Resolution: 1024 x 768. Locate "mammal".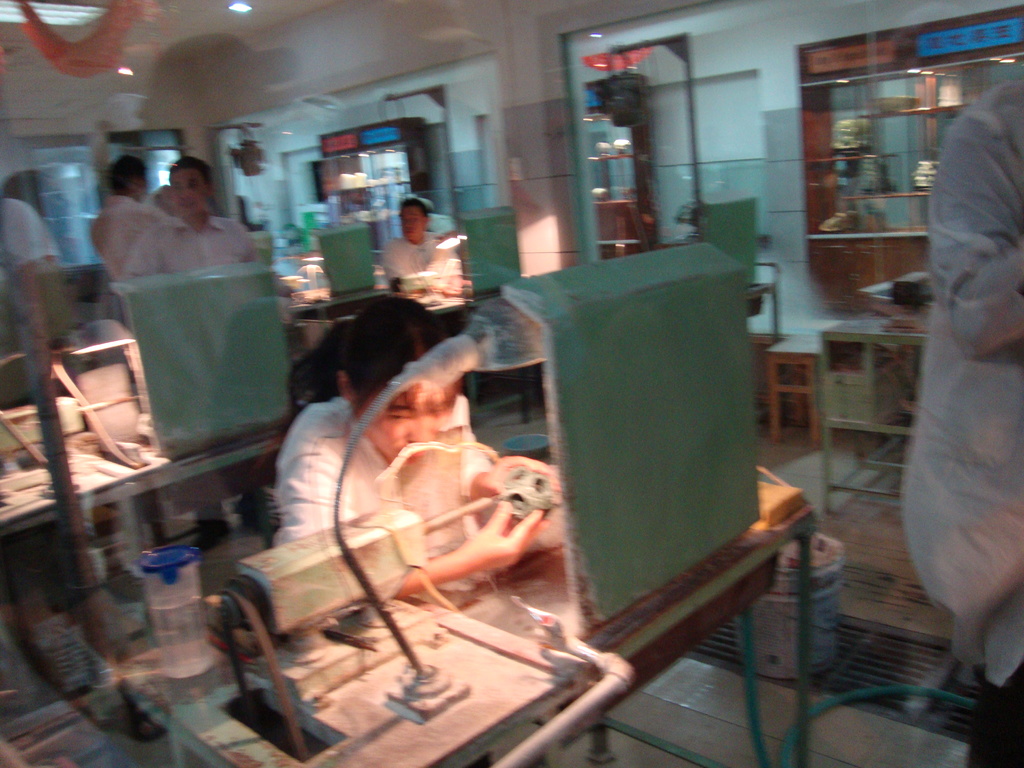
locate(88, 148, 180, 282).
